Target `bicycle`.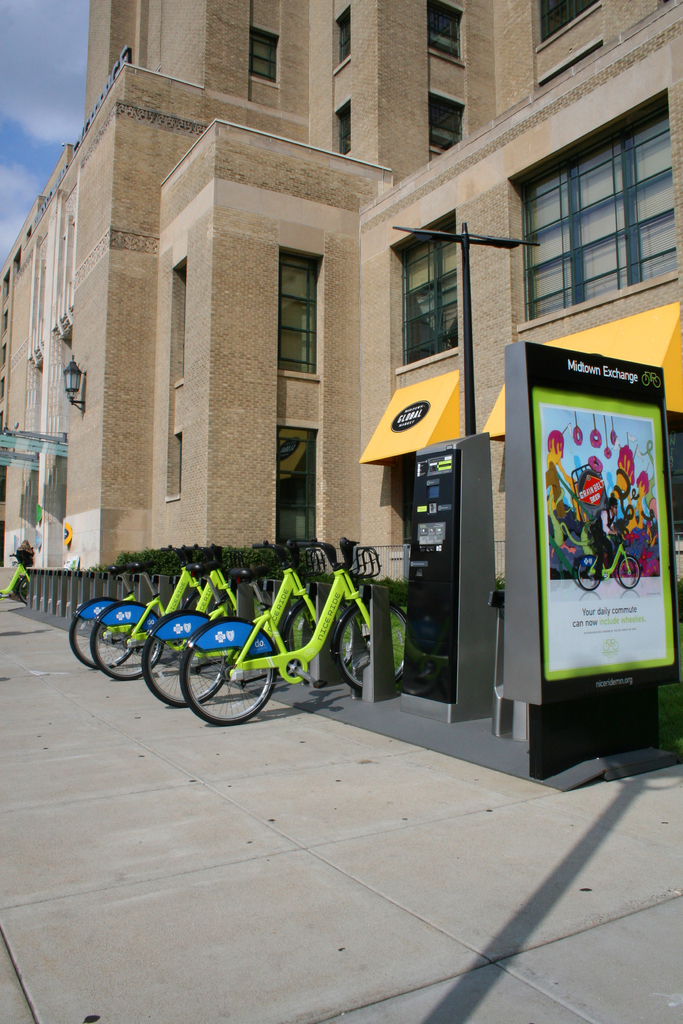
Target region: [86,548,261,676].
